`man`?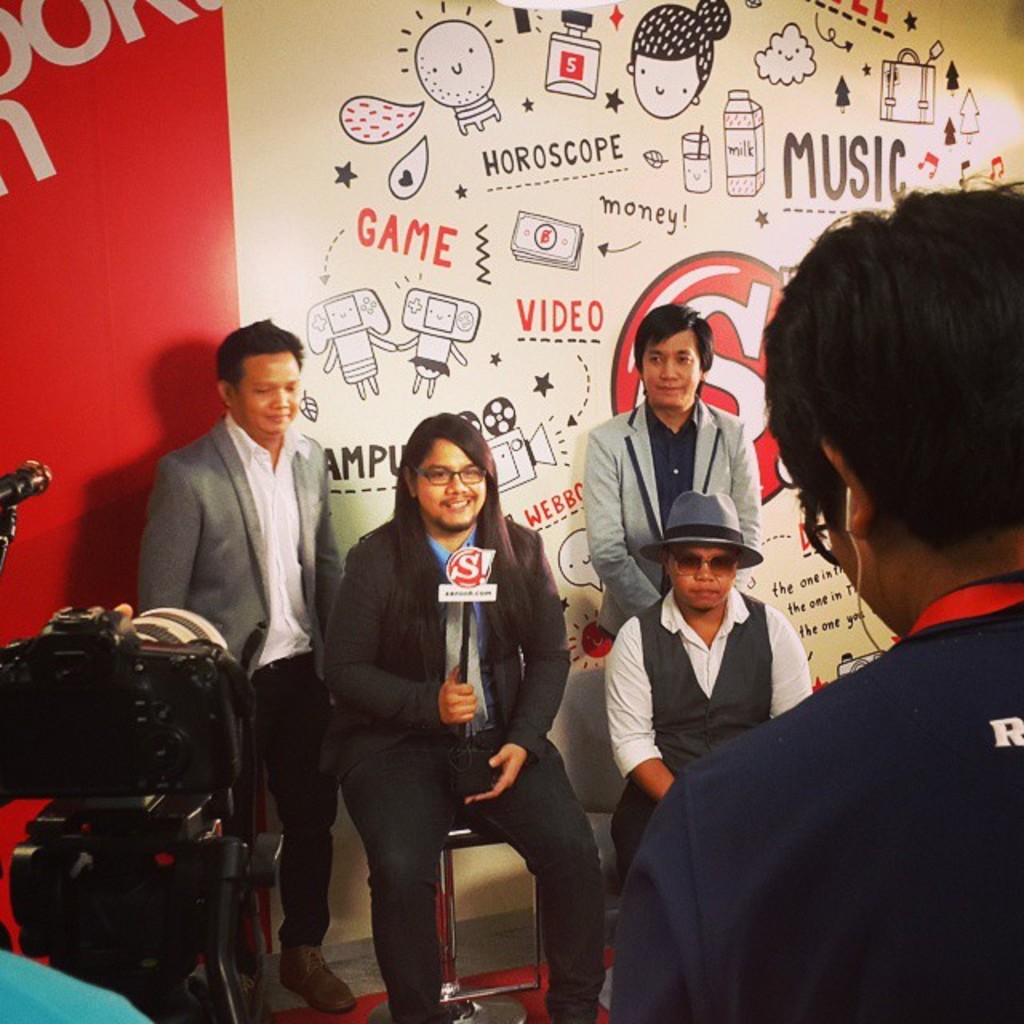
rect(598, 488, 810, 896)
